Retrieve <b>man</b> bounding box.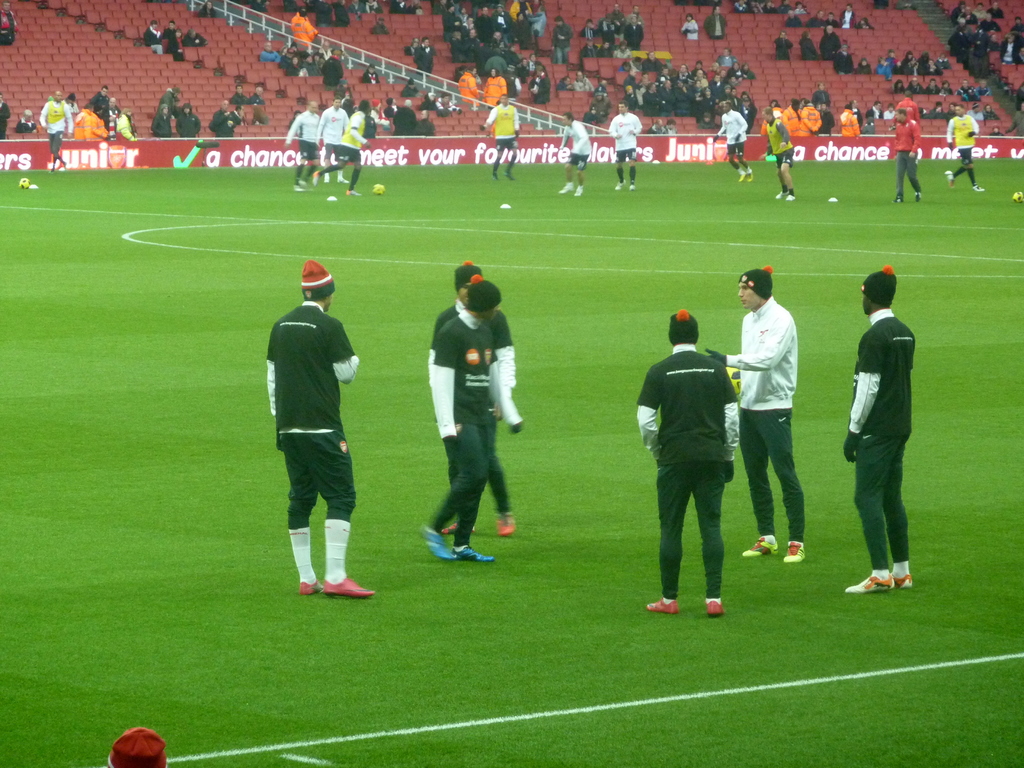
Bounding box: detection(93, 95, 113, 143).
